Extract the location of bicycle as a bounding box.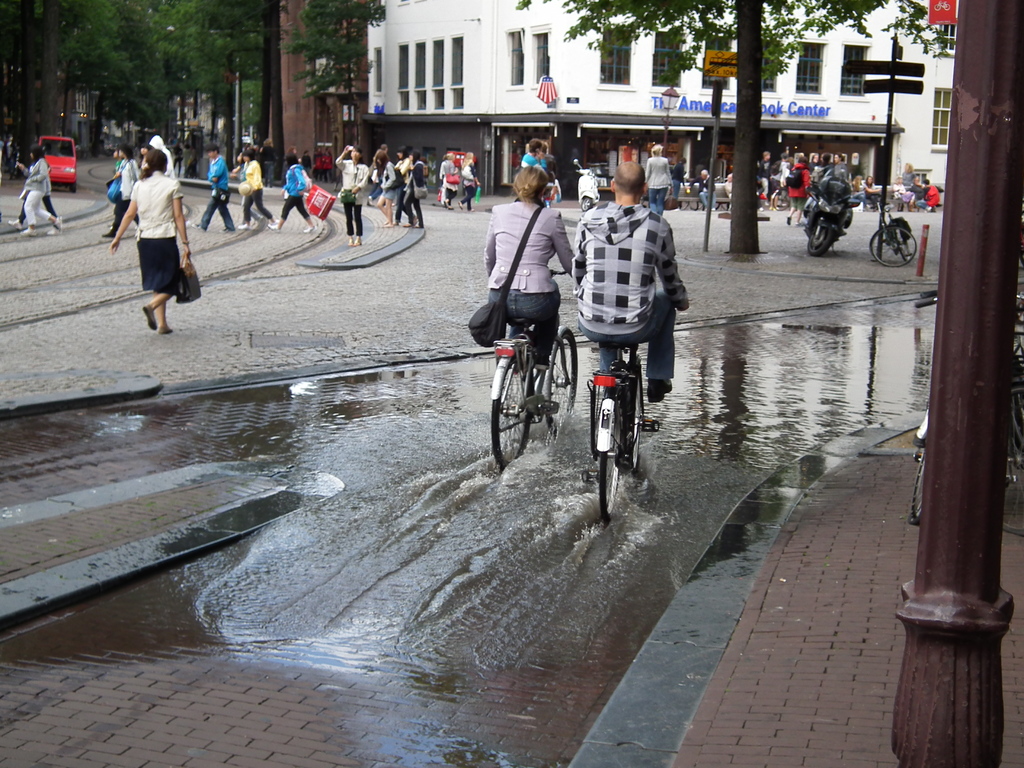
<bbox>771, 186, 789, 209</bbox>.
